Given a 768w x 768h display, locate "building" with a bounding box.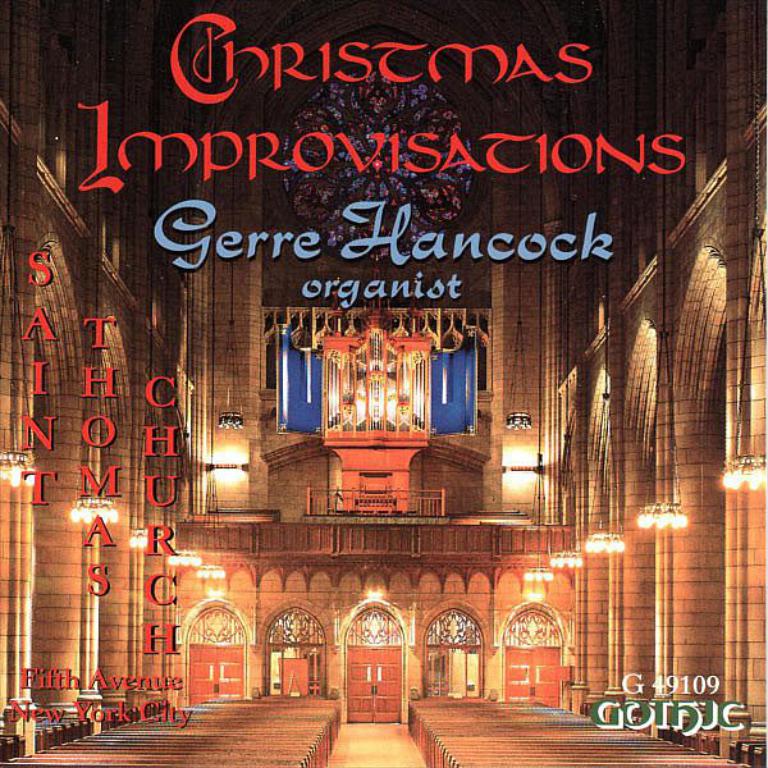
Located: [x1=0, y1=0, x2=767, y2=767].
